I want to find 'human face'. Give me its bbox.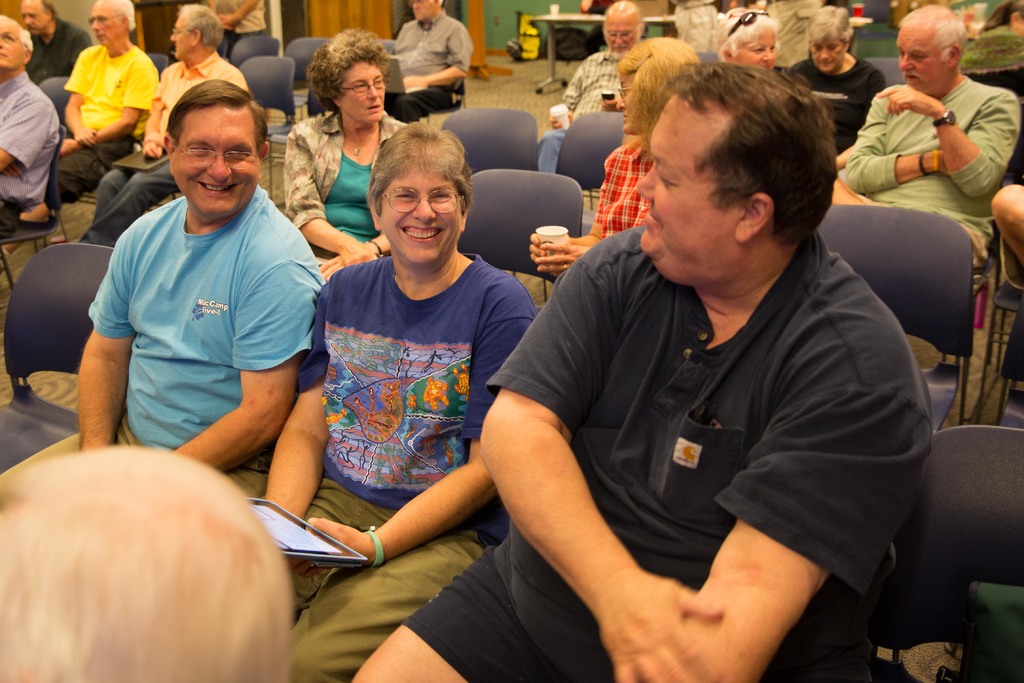
rect(341, 63, 388, 119).
